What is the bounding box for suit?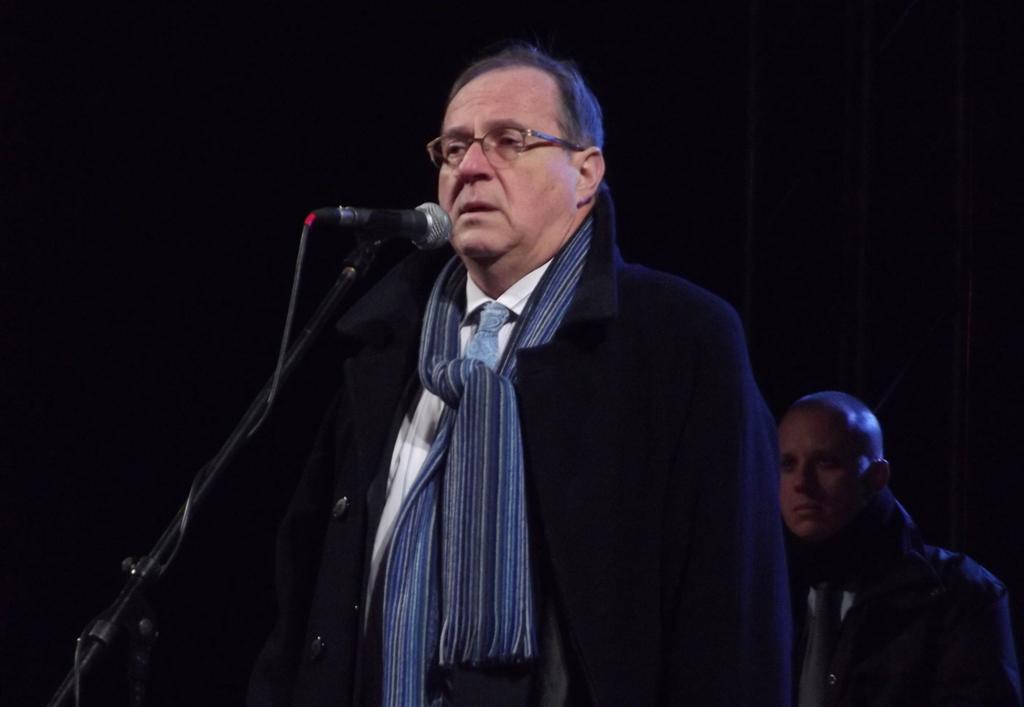
box=[279, 160, 785, 690].
